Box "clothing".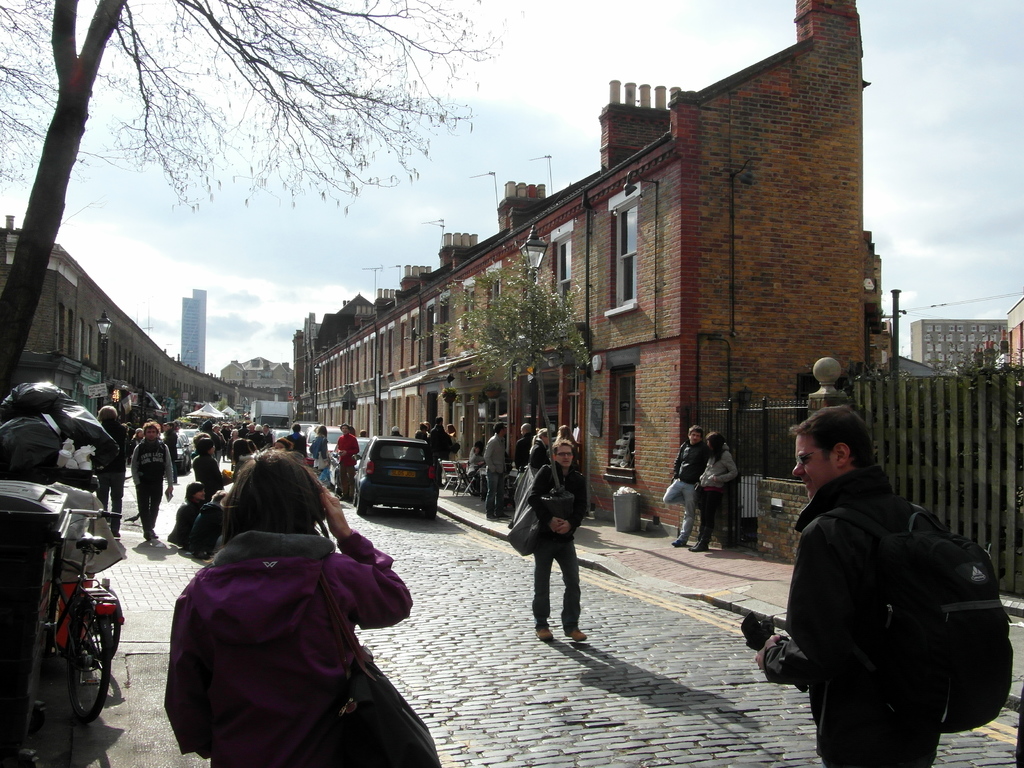
BBox(664, 444, 707, 534).
